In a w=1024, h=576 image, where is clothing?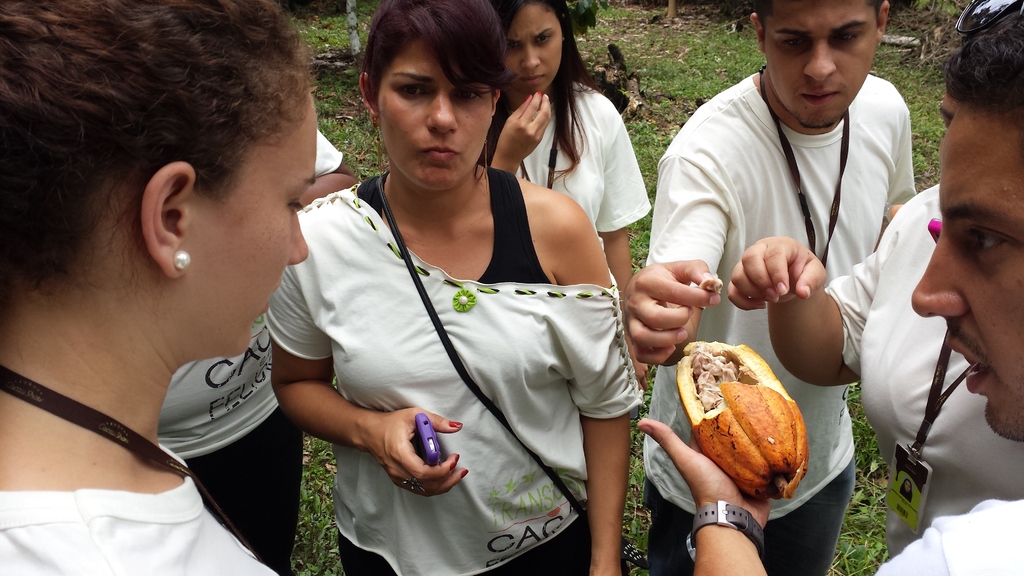
region(821, 178, 1023, 554).
